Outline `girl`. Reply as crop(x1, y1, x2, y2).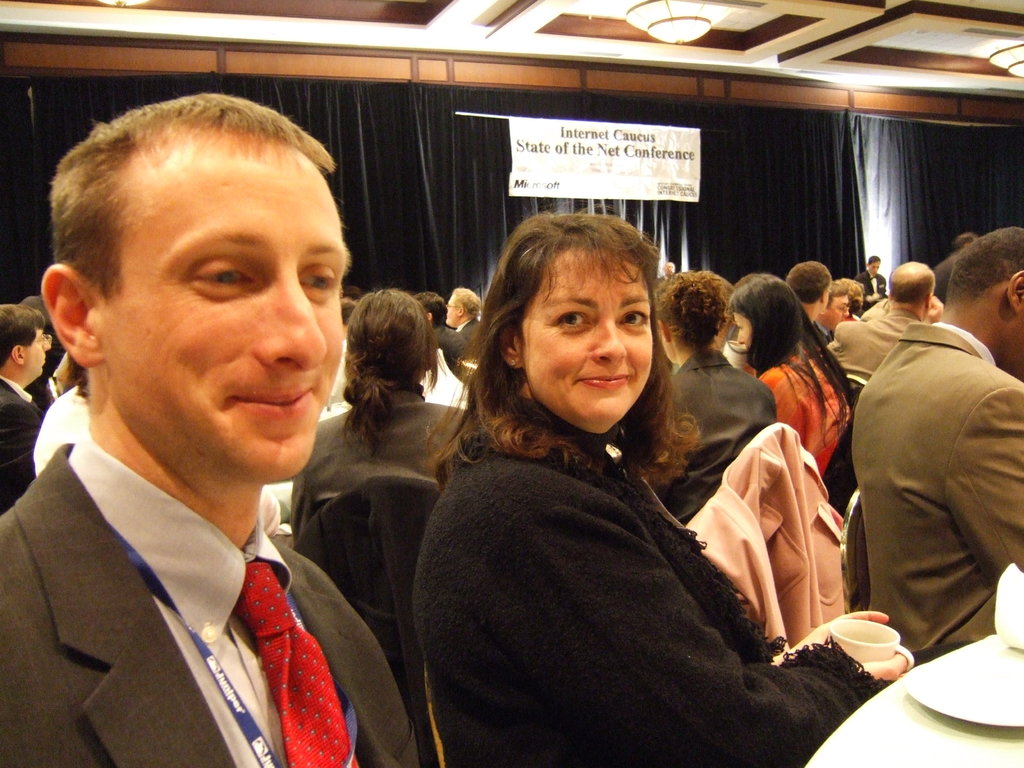
crop(271, 284, 470, 534).
